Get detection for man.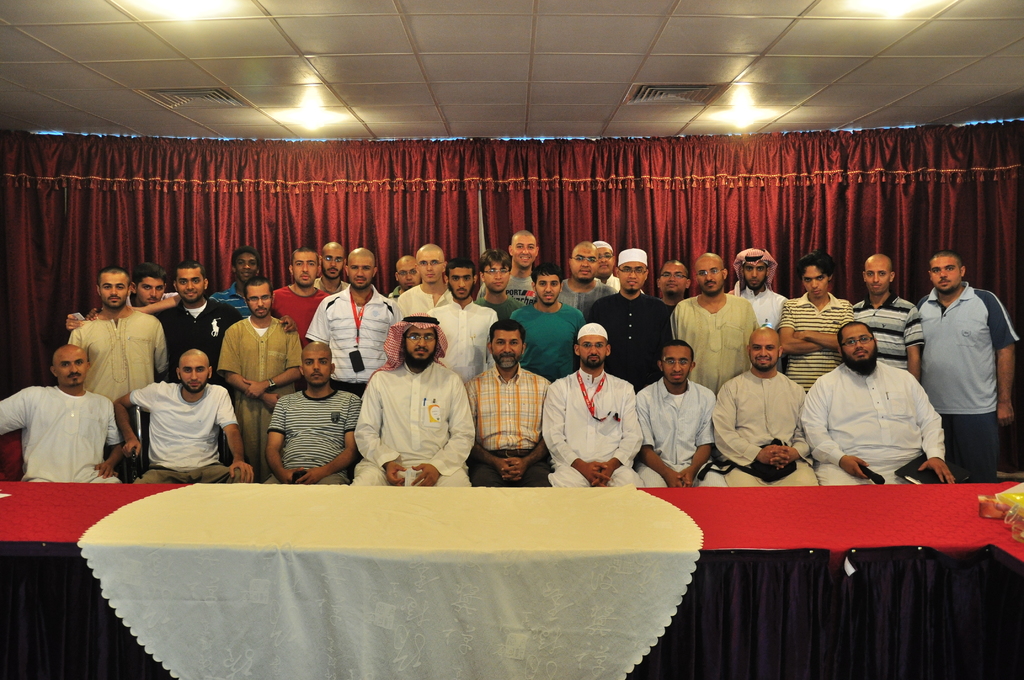
Detection: [474,245,528,347].
